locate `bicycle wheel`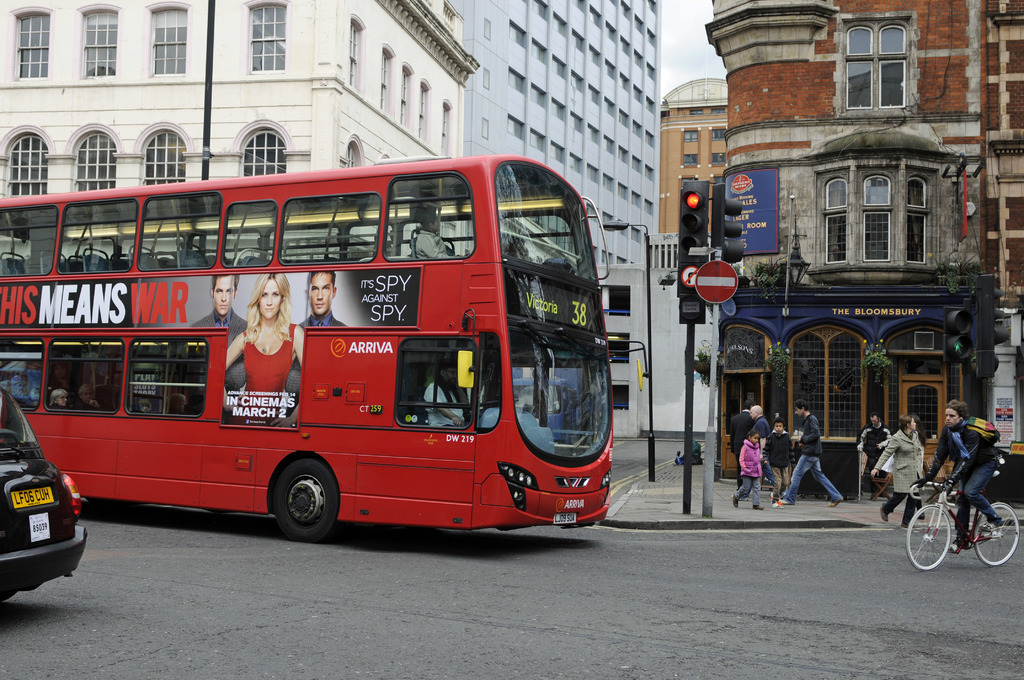
[x1=972, y1=499, x2=1018, y2=564]
